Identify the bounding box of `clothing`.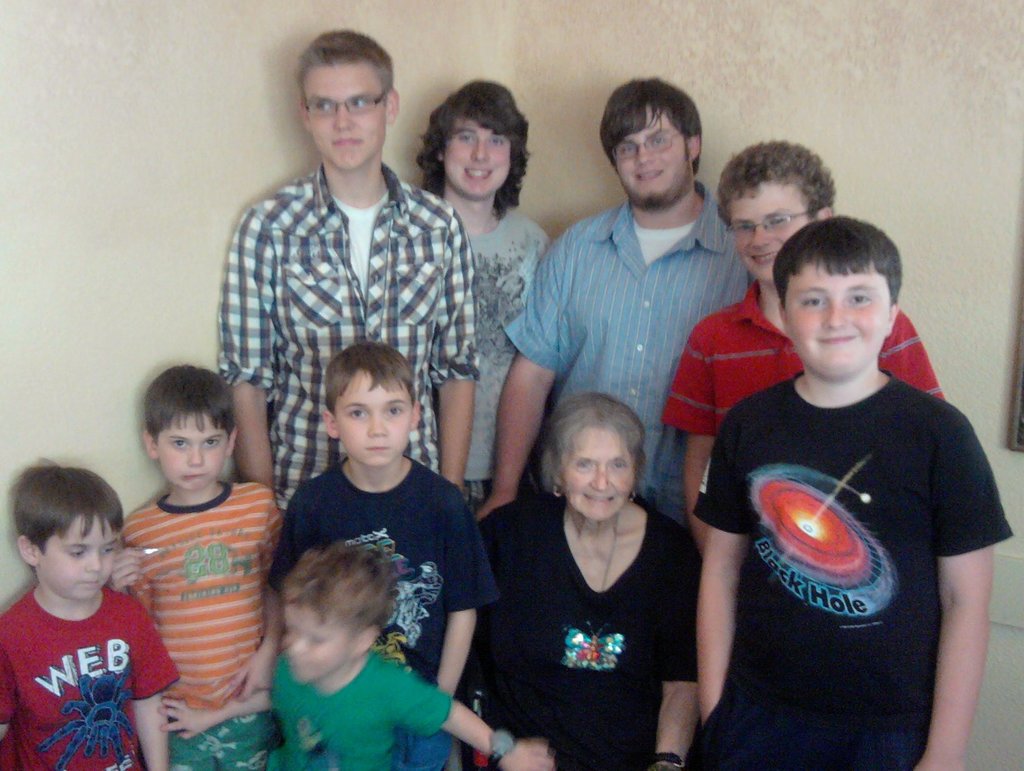
663/273/949/511.
